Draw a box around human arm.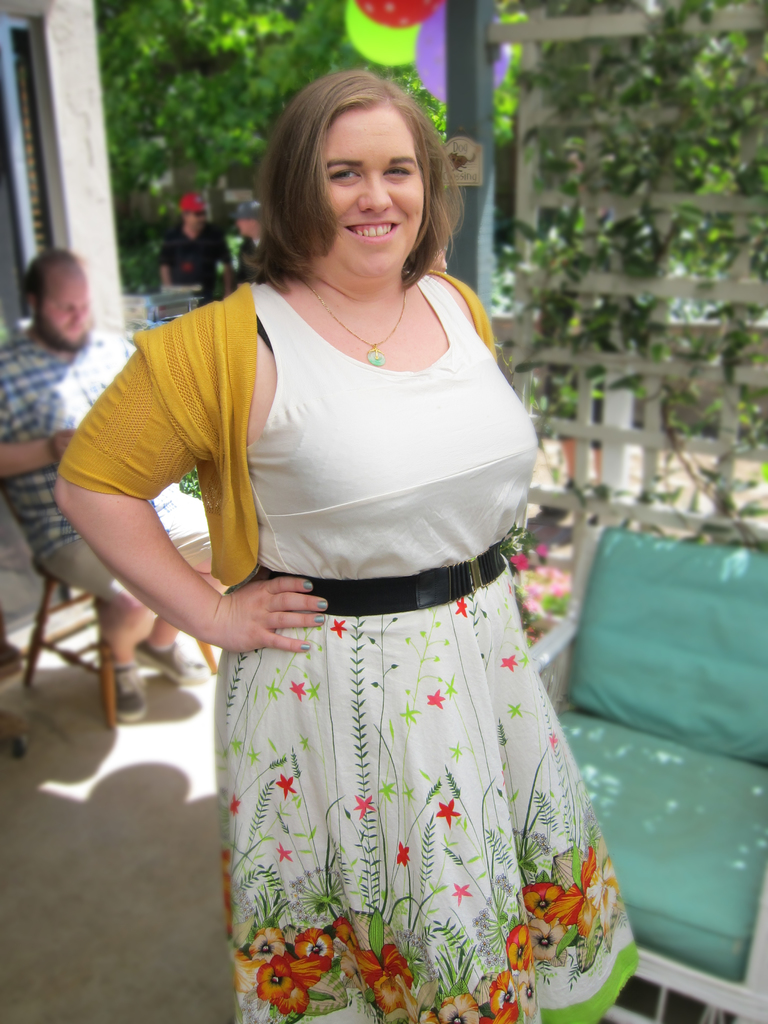
[60, 314, 296, 716].
